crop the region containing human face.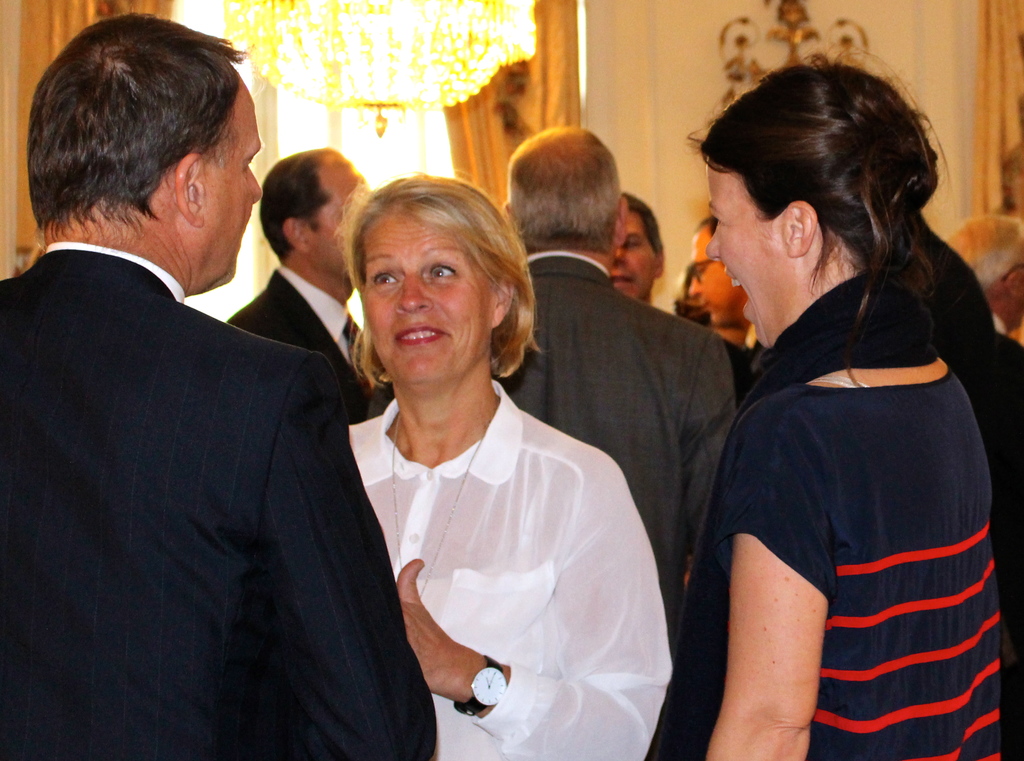
Crop region: detection(608, 206, 649, 304).
